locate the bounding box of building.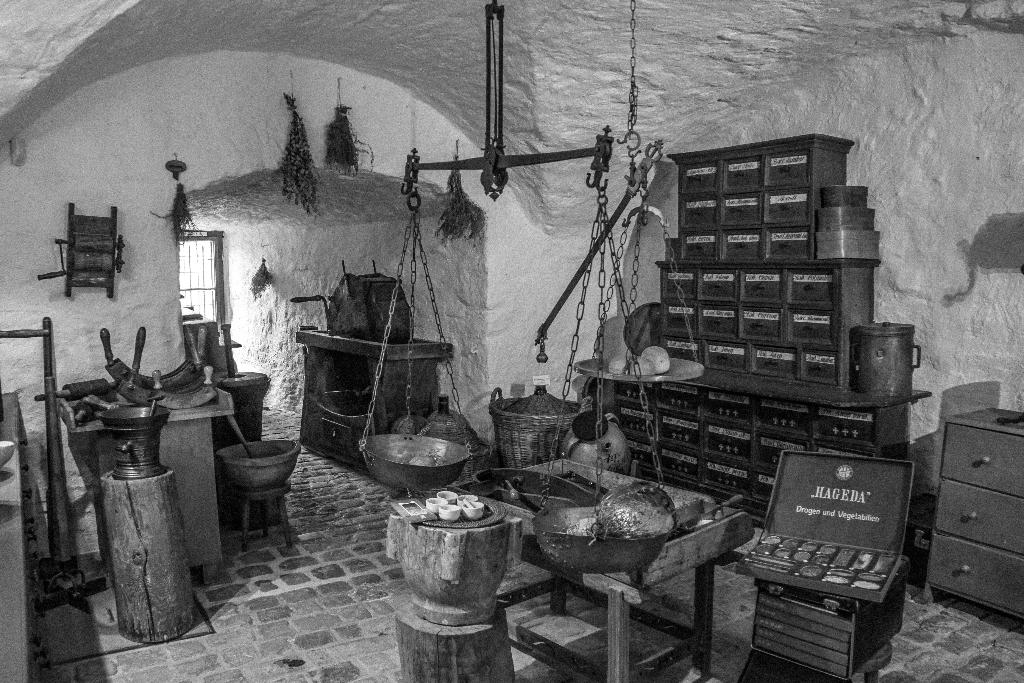
Bounding box: 0,0,1023,682.
